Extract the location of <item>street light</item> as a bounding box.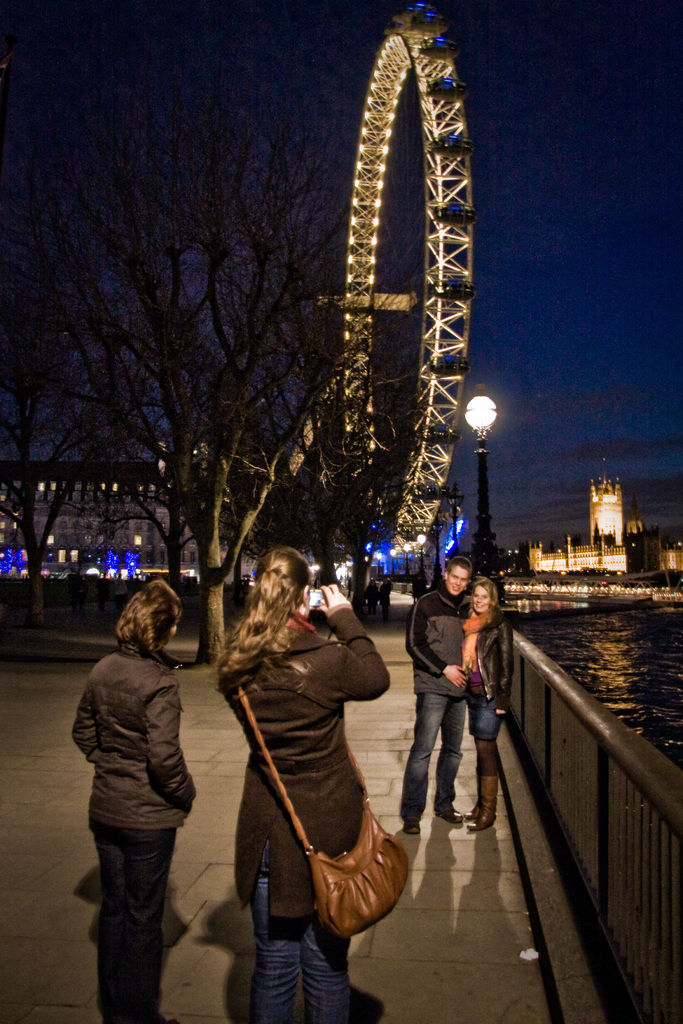
{"left": 455, "top": 388, "right": 498, "bottom": 584}.
